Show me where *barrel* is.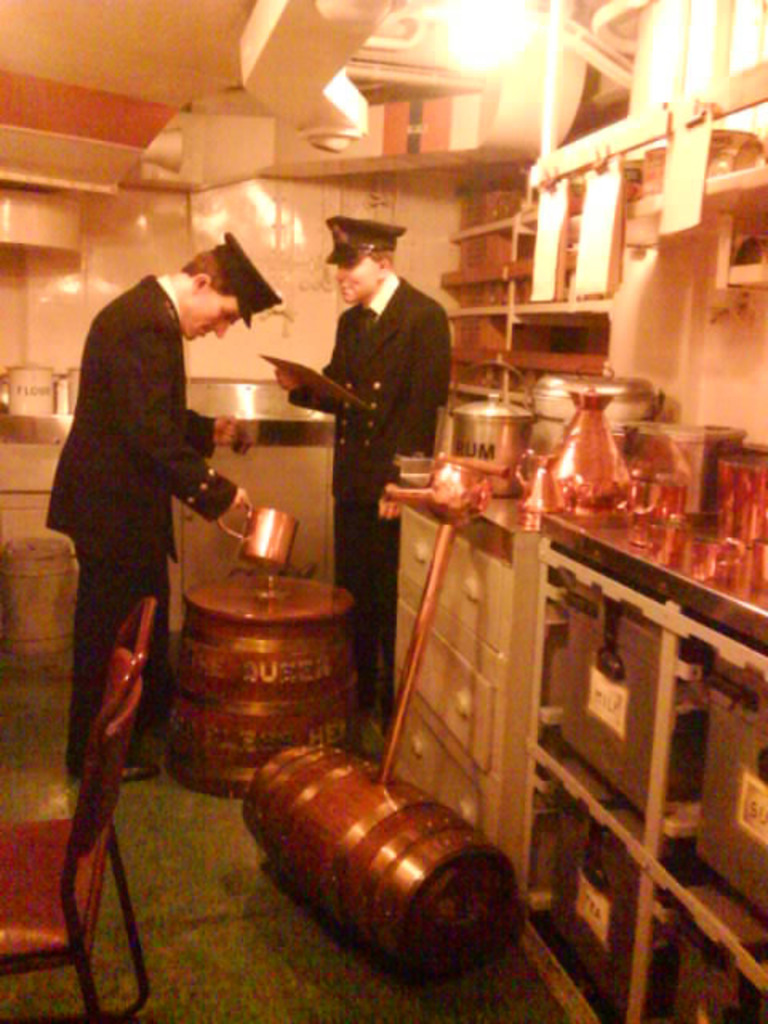
*barrel* is at 174, 573, 363, 792.
